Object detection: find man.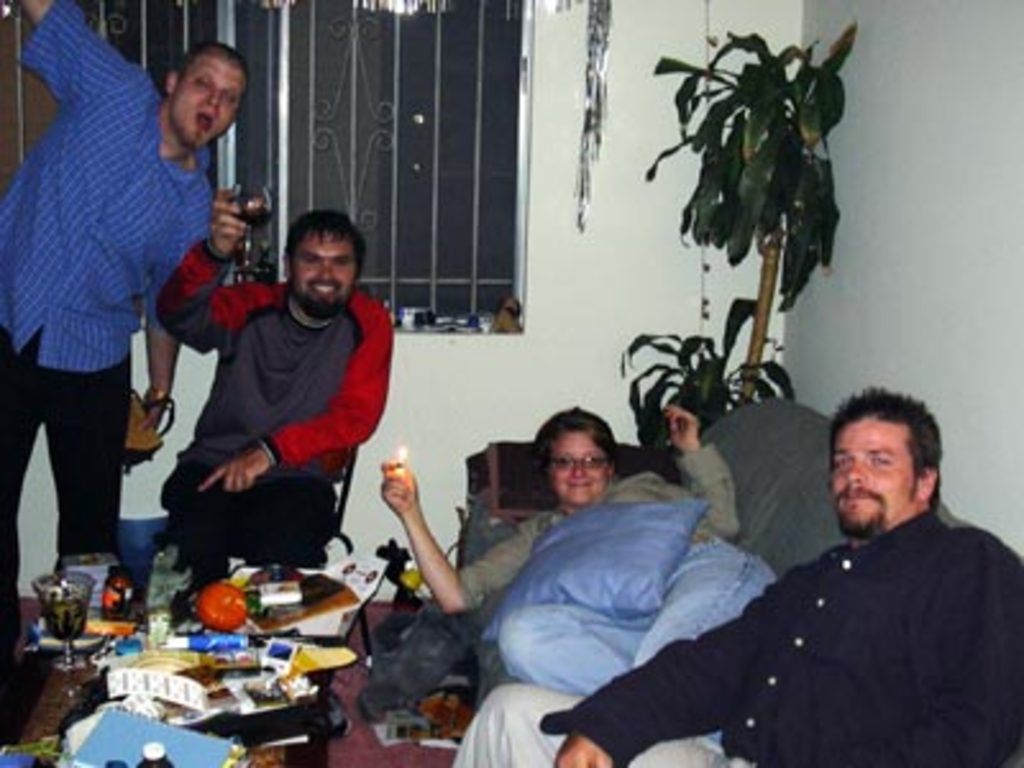
[125, 187, 407, 599].
